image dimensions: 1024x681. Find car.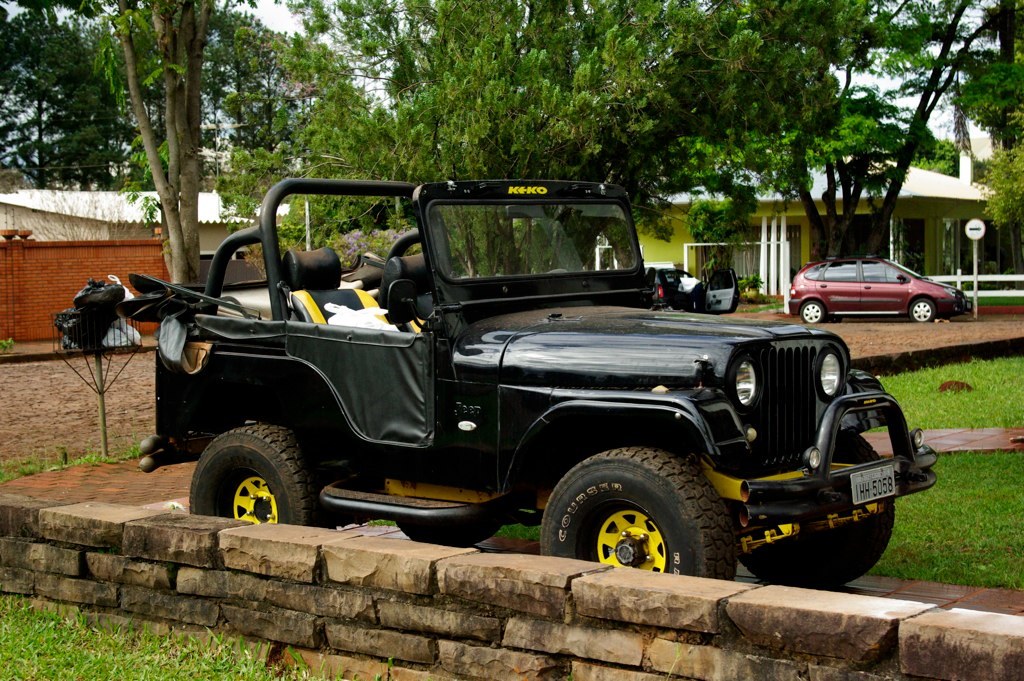
785:255:969:324.
